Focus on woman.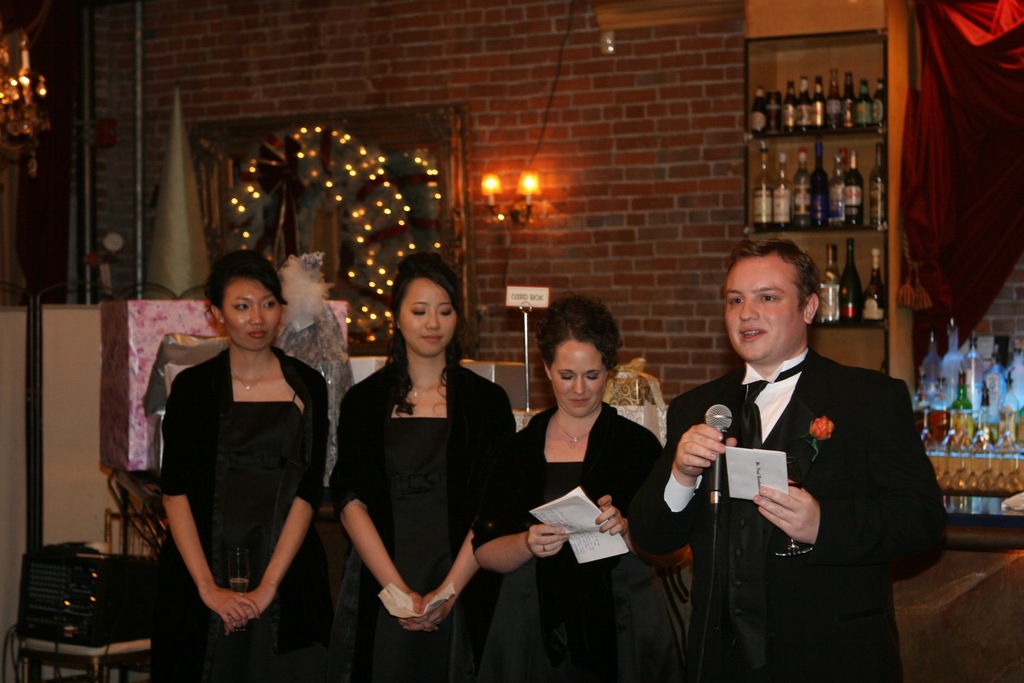
Focused at bbox(155, 249, 337, 682).
